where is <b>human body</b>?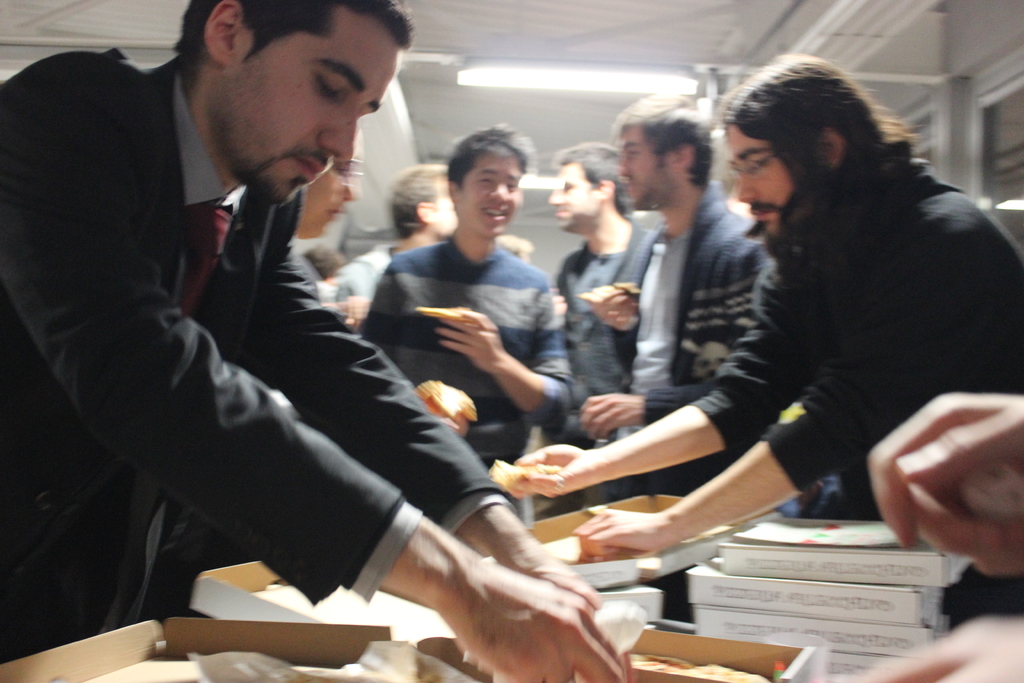
827,388,1023,682.
